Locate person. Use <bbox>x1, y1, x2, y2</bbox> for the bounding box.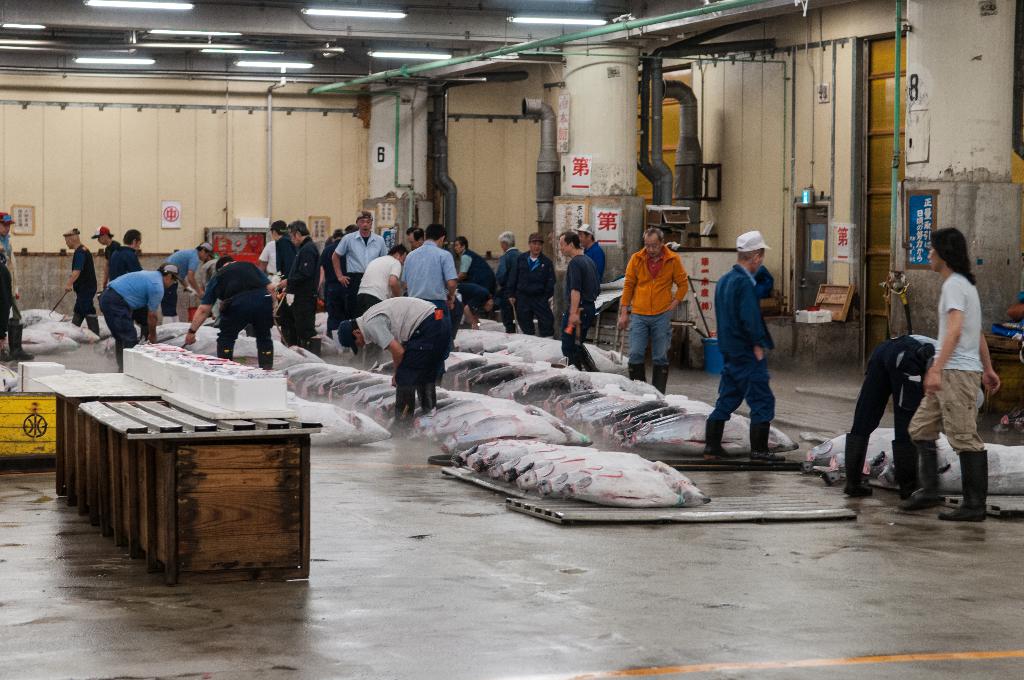
<bbox>181, 250, 278, 368</bbox>.
